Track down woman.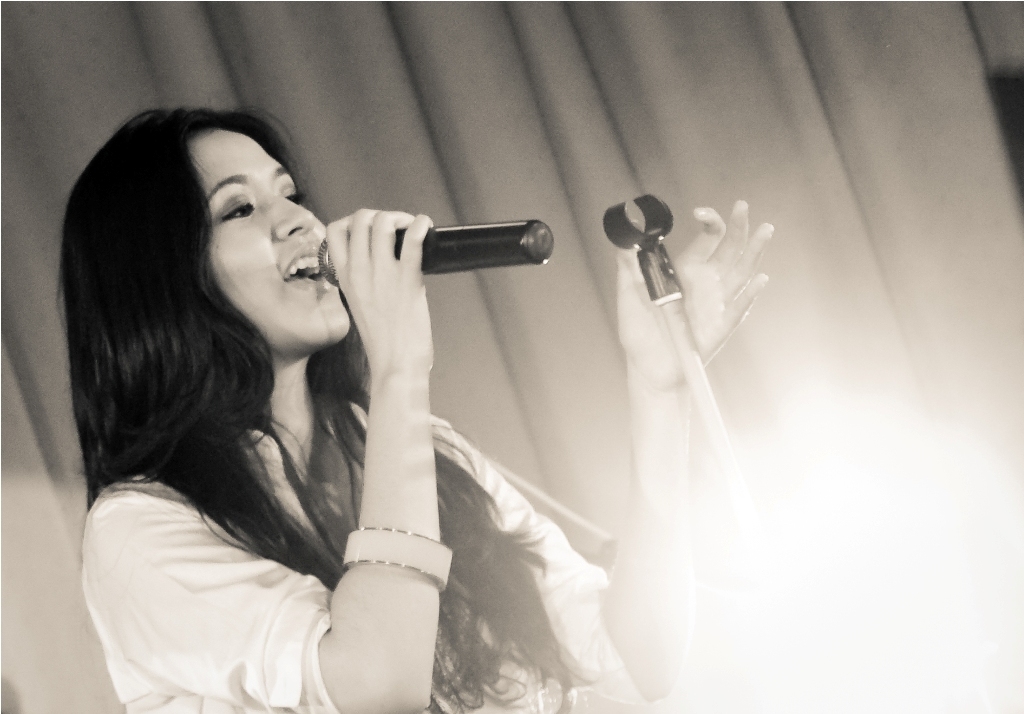
Tracked to 69:97:776:713.
